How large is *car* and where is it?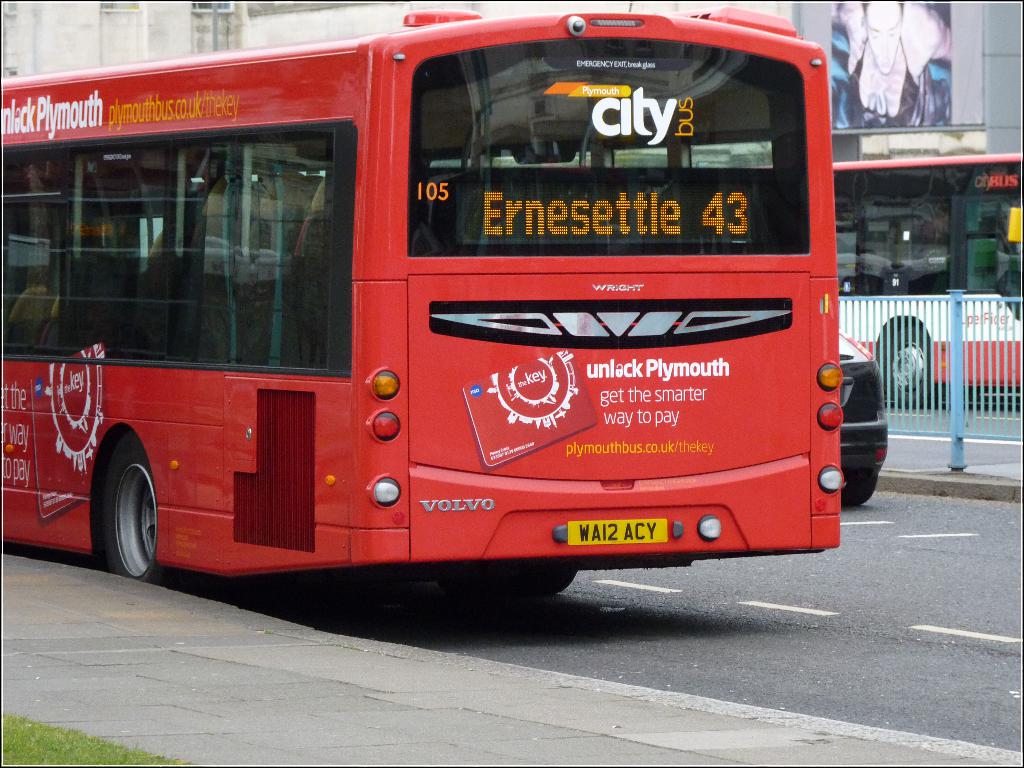
Bounding box: <bbox>840, 333, 890, 506</bbox>.
